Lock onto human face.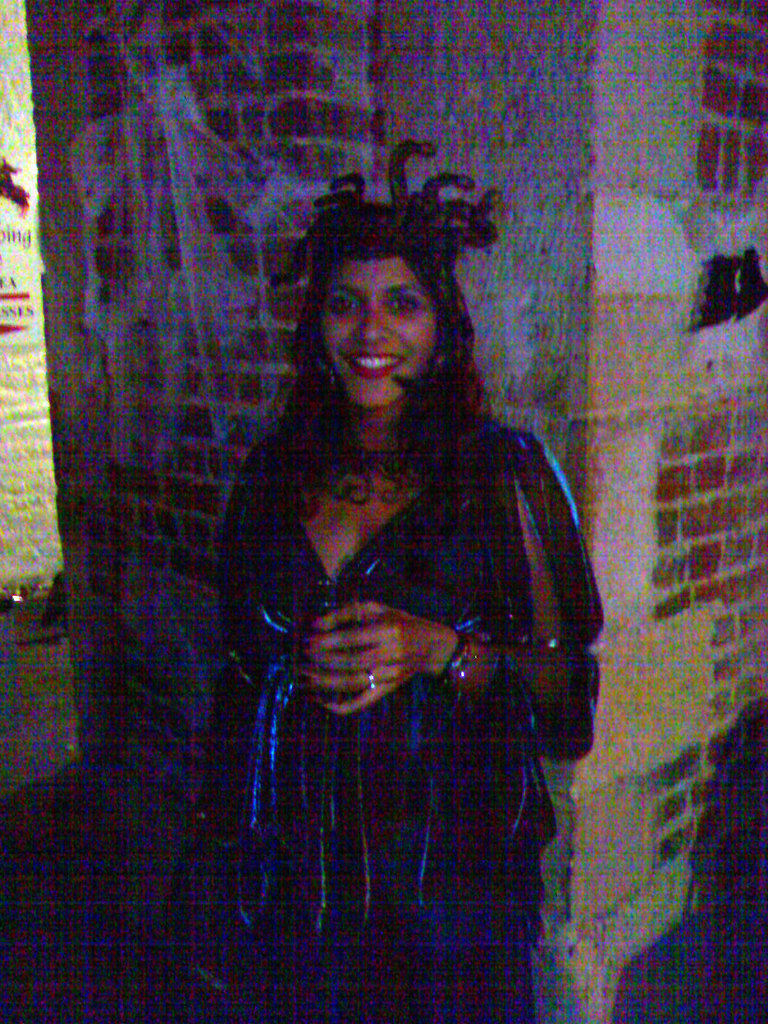
Locked: select_region(317, 259, 436, 412).
